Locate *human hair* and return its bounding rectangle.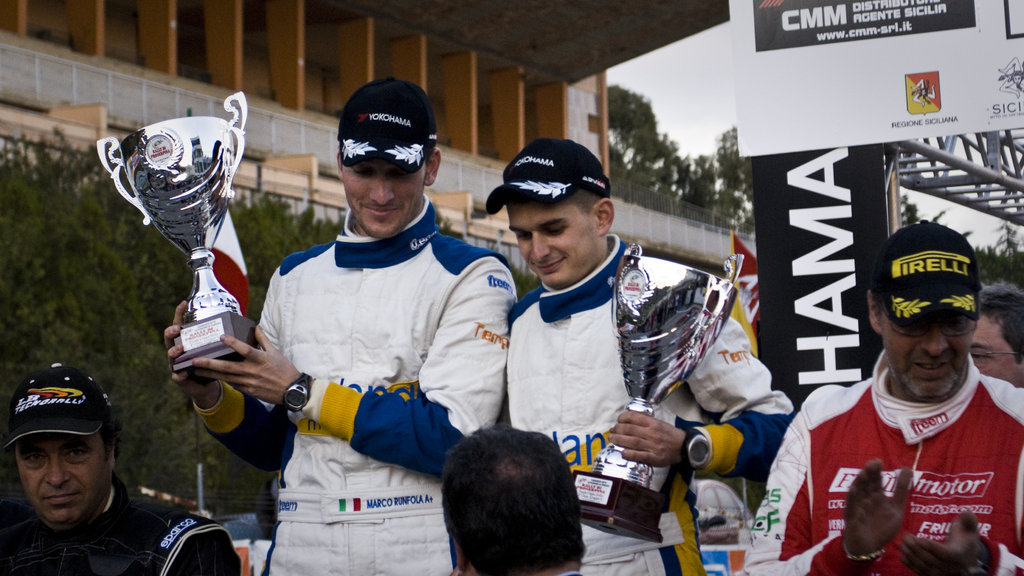
<bbox>431, 428, 595, 573</bbox>.
